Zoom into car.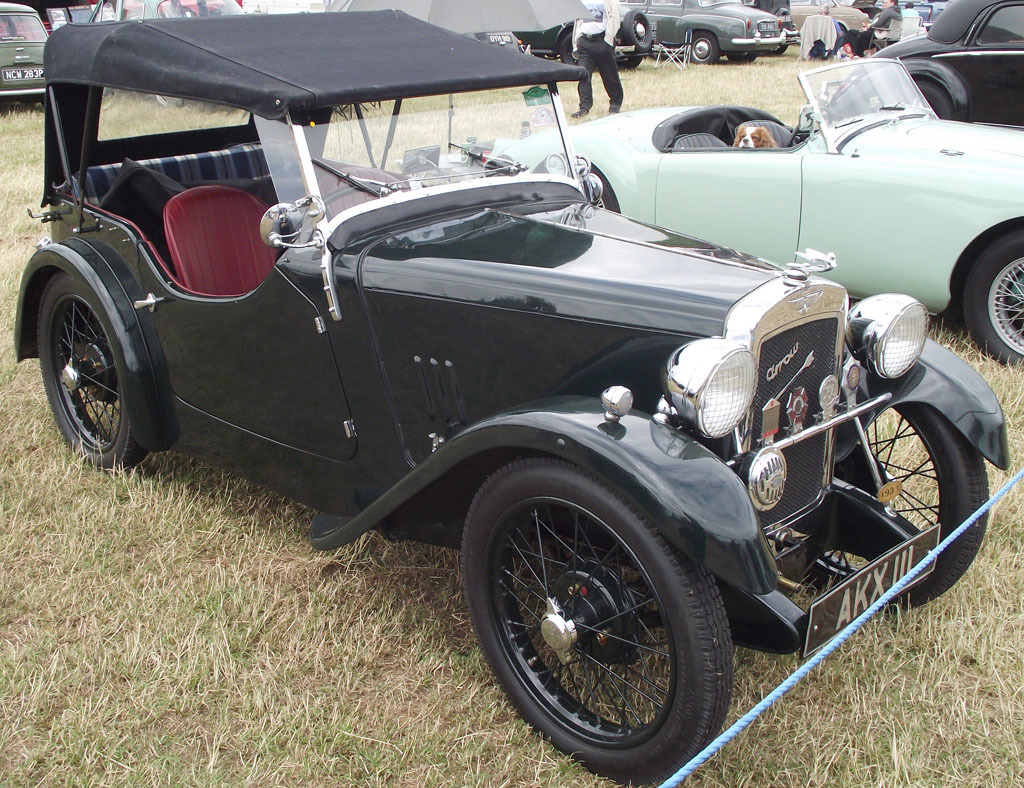
Zoom target: [830, 0, 1023, 132].
